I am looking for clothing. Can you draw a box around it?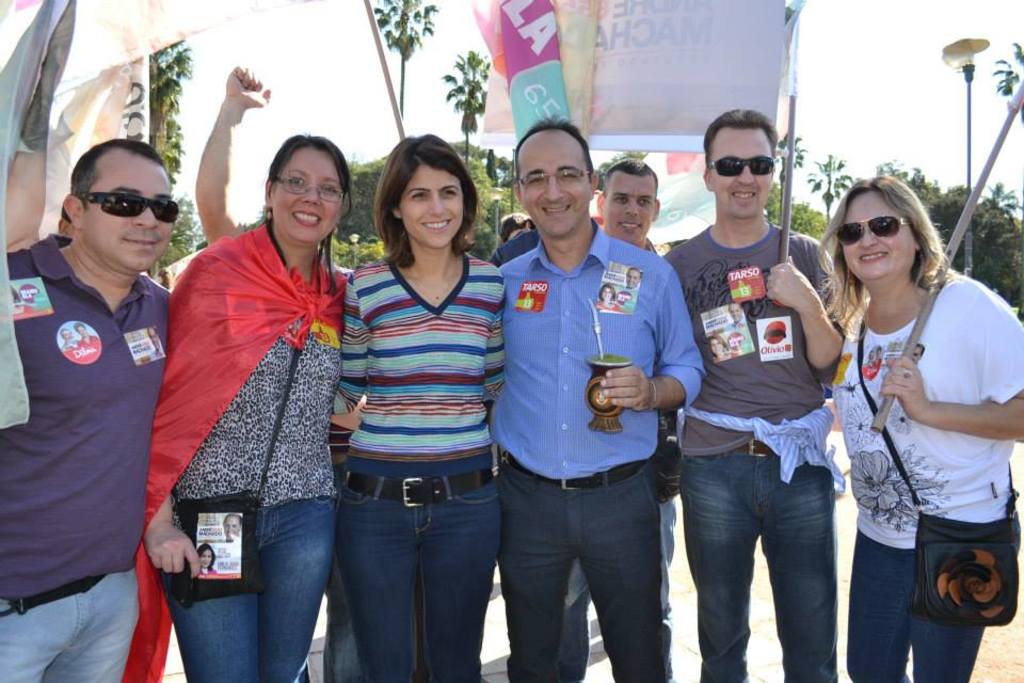
Sure, the bounding box is <bbox>329, 255, 509, 682</bbox>.
